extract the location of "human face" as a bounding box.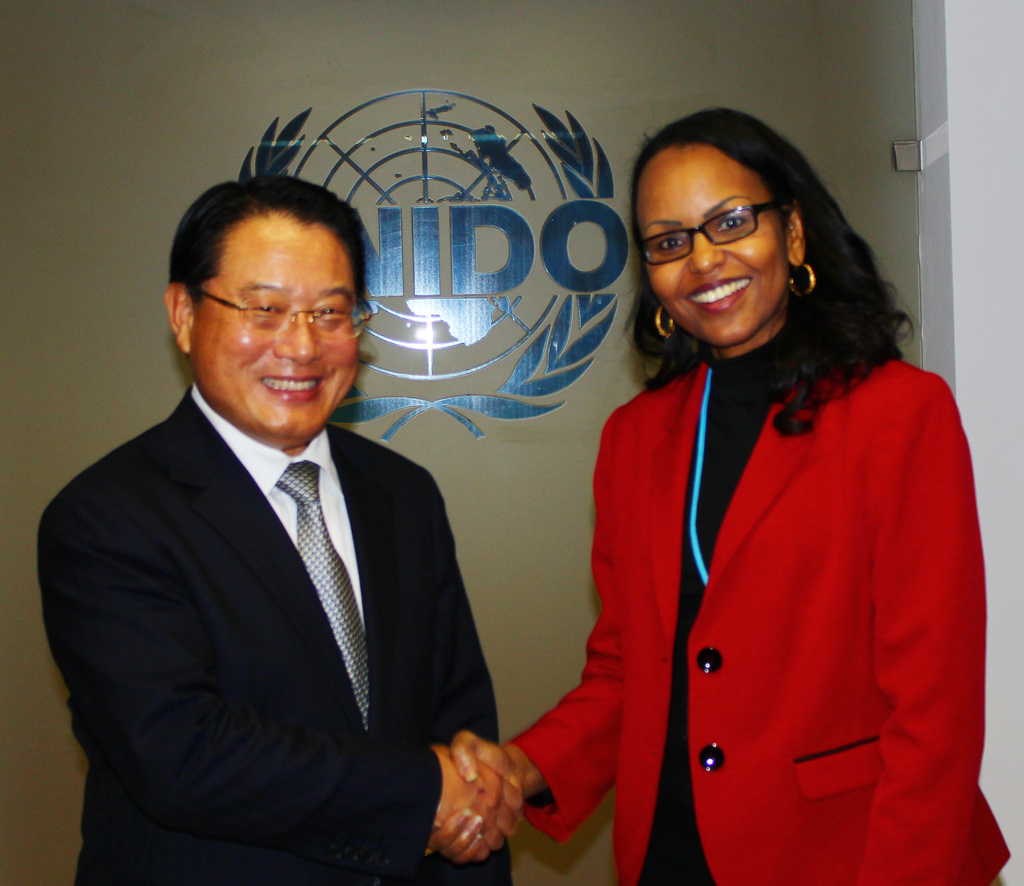
x1=179 y1=211 x2=363 y2=444.
